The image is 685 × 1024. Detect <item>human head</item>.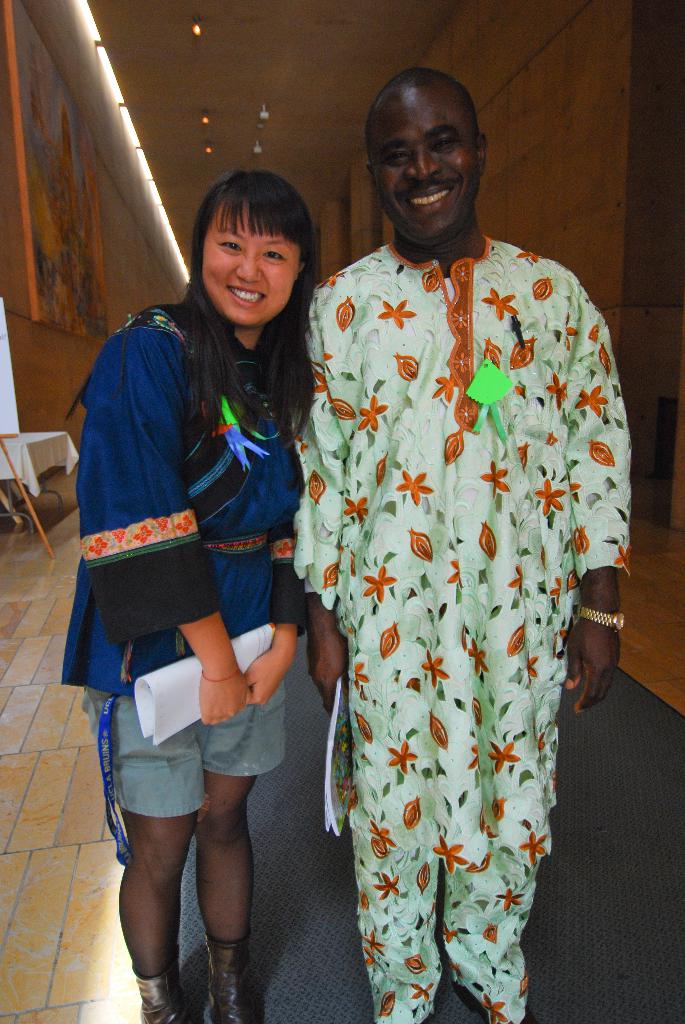
Detection: (374,70,487,244).
